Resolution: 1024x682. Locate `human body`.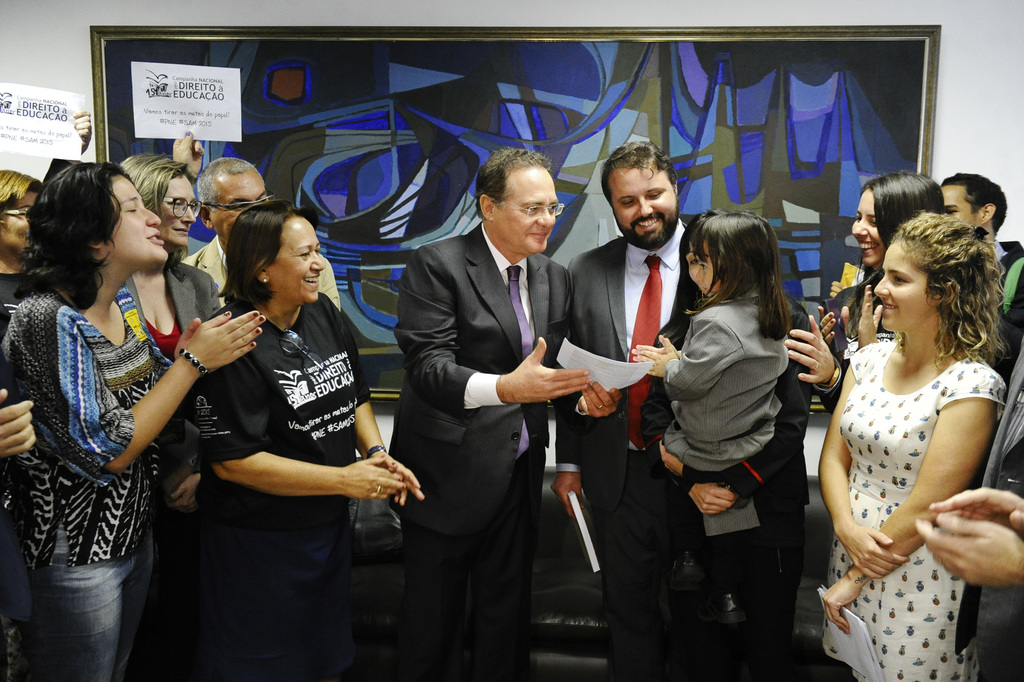
bbox=(175, 229, 357, 313).
